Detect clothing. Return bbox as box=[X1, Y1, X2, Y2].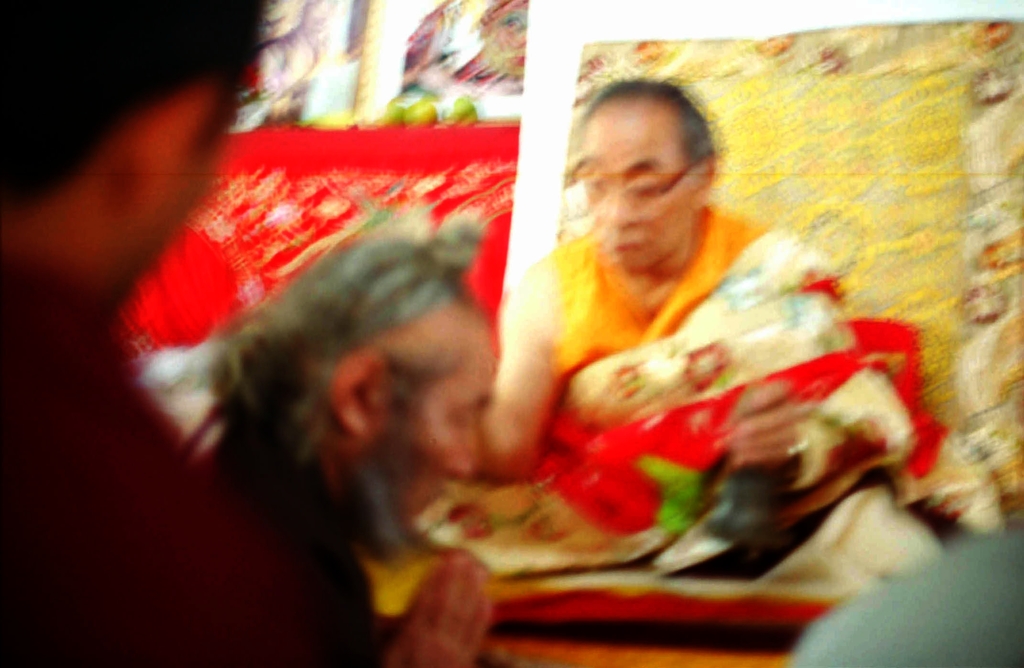
box=[0, 248, 344, 667].
